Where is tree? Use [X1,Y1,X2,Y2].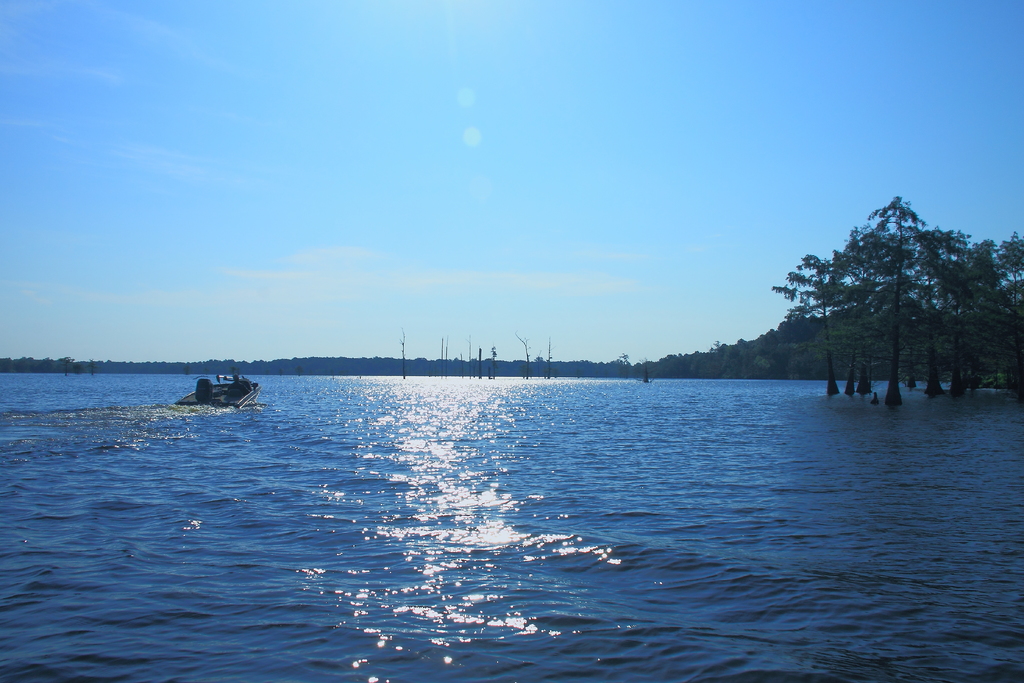
[972,242,1023,395].
